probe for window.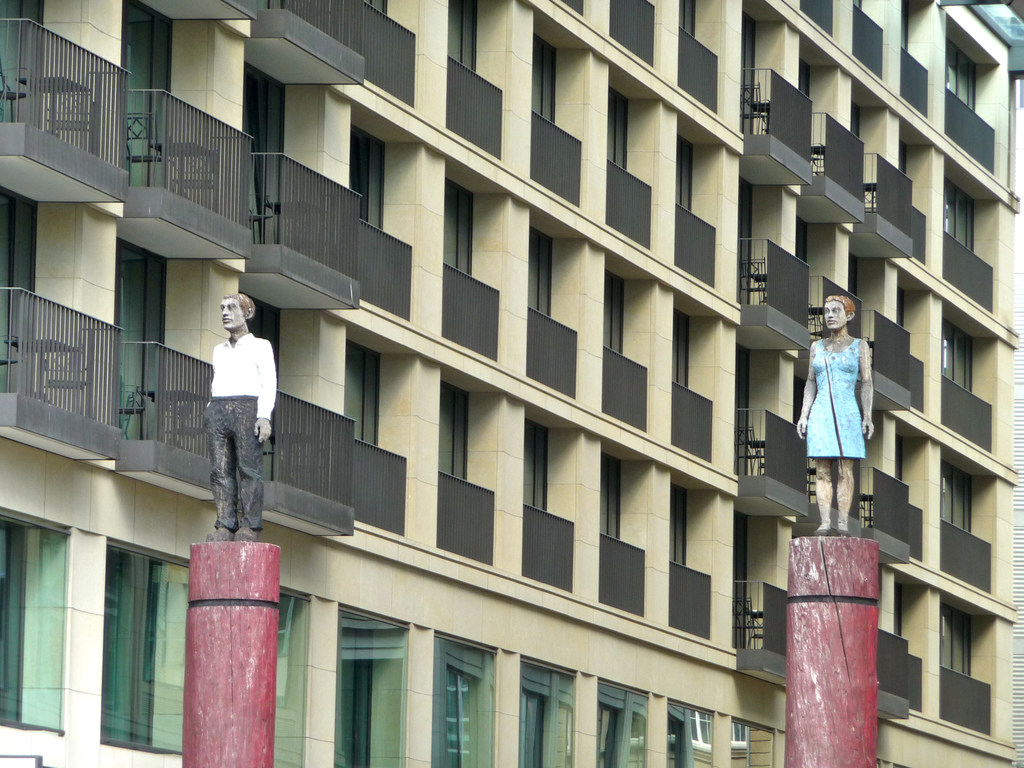
Probe result: [944, 179, 976, 250].
